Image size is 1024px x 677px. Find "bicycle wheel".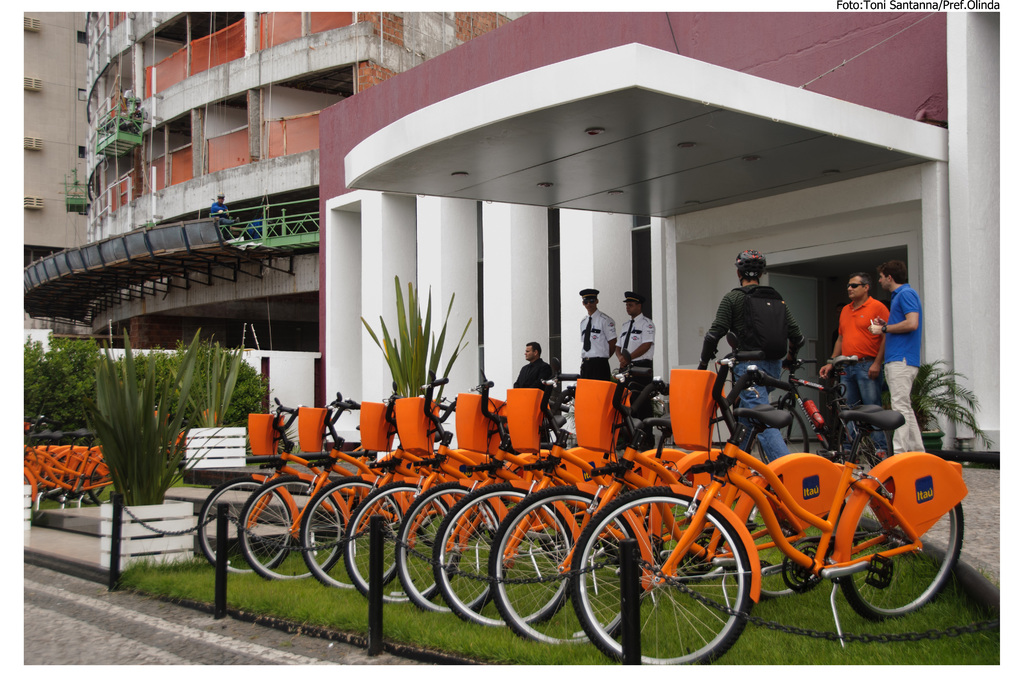
detection(486, 486, 637, 642).
